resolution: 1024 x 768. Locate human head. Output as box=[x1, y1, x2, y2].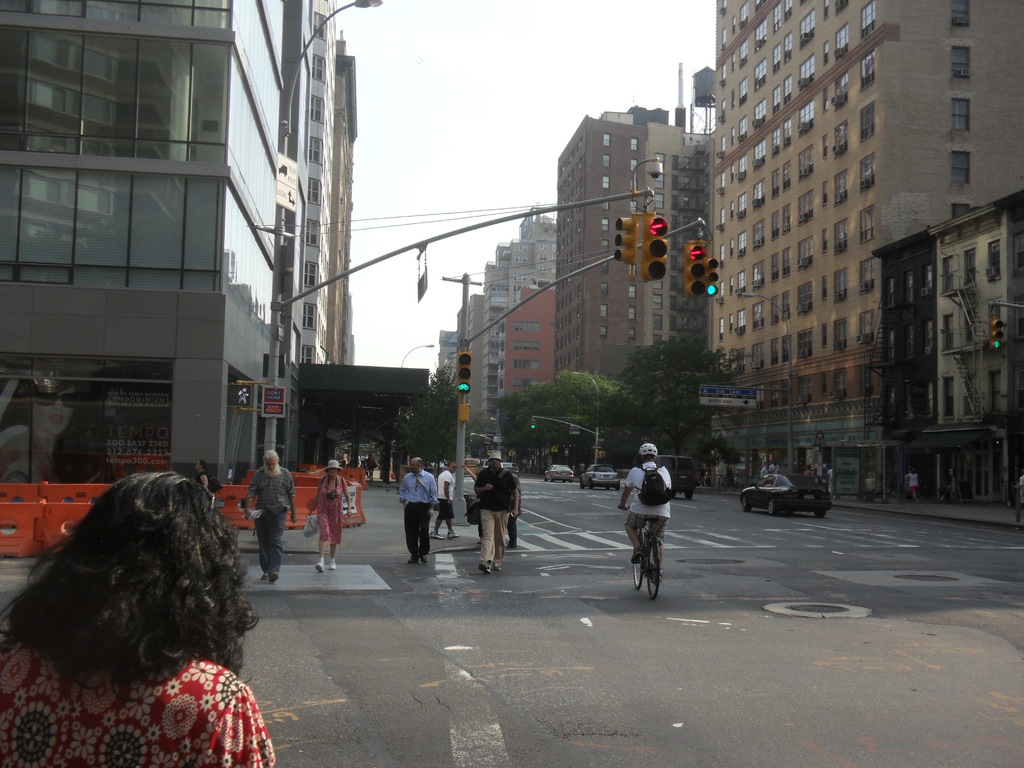
box=[637, 441, 657, 465].
